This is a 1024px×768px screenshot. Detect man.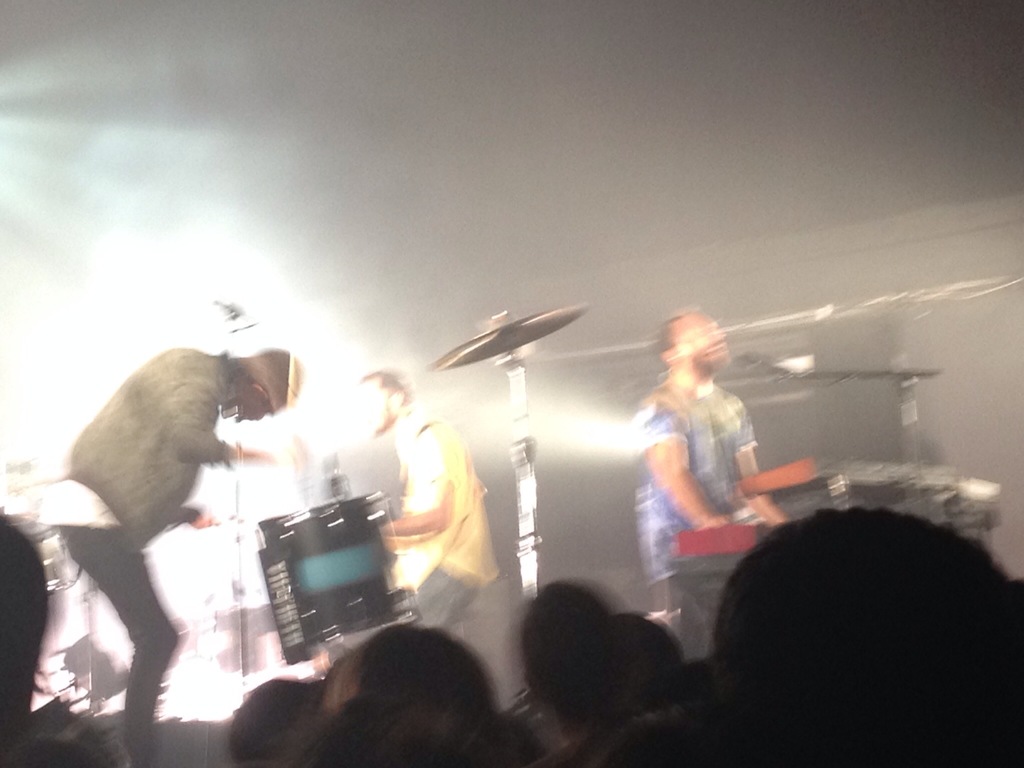
box(632, 308, 788, 664).
